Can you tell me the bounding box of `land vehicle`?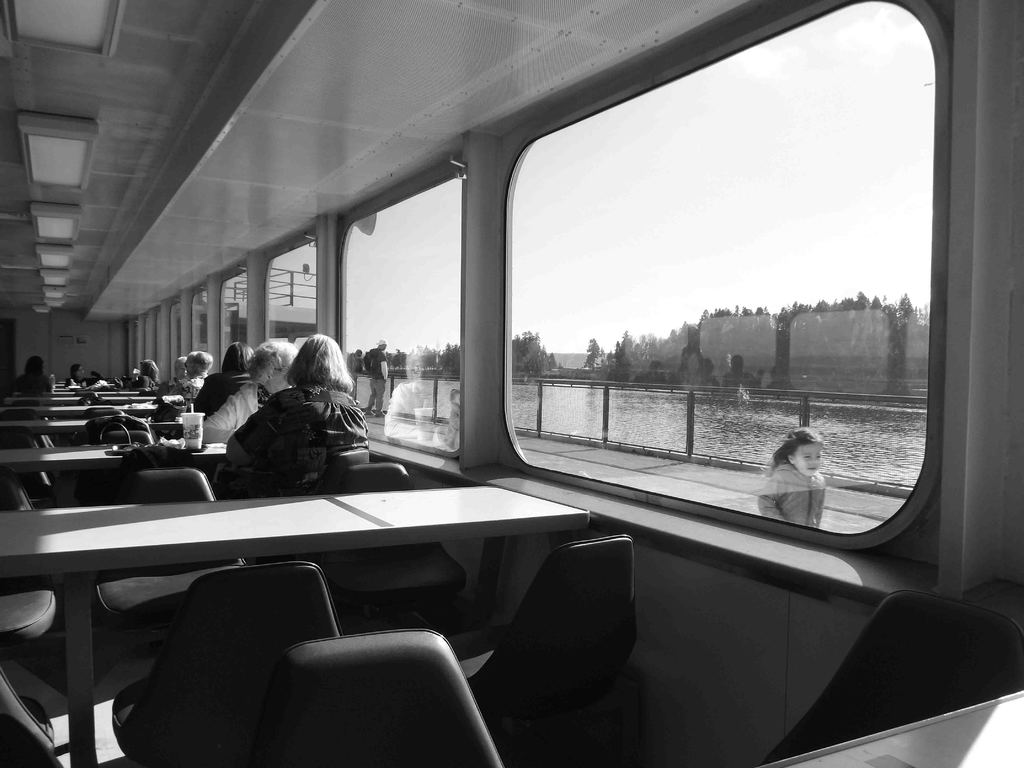
(left=0, top=0, right=1023, bottom=767).
